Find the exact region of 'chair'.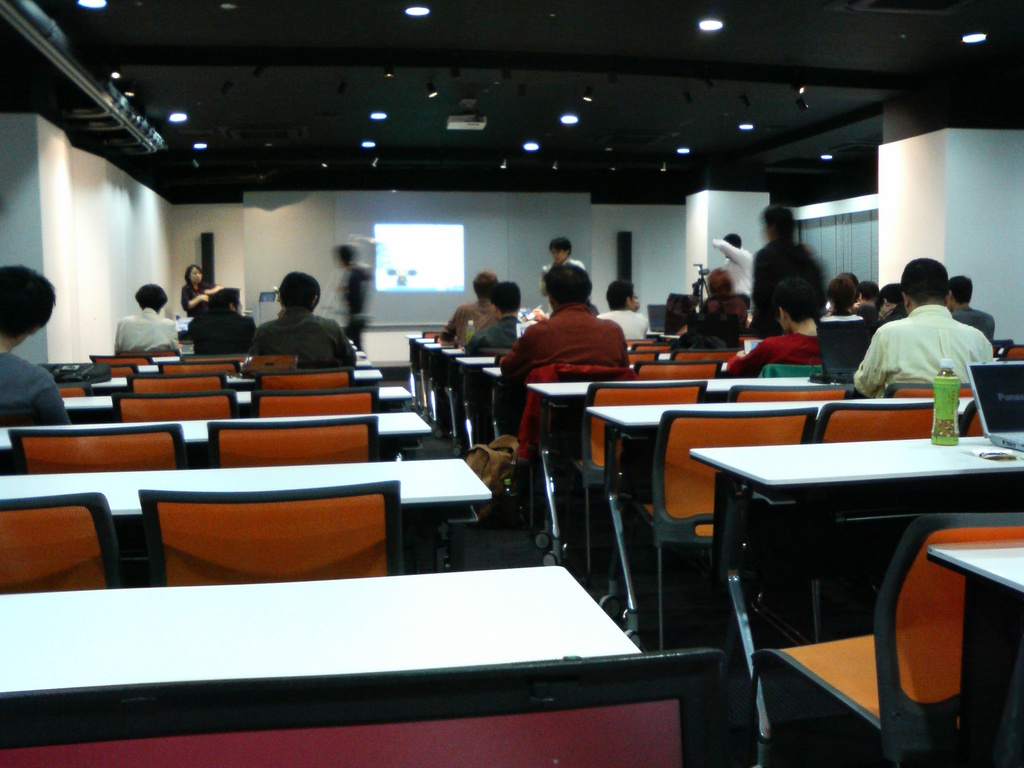
Exact region: {"x1": 0, "y1": 488, "x2": 128, "y2": 588}.
